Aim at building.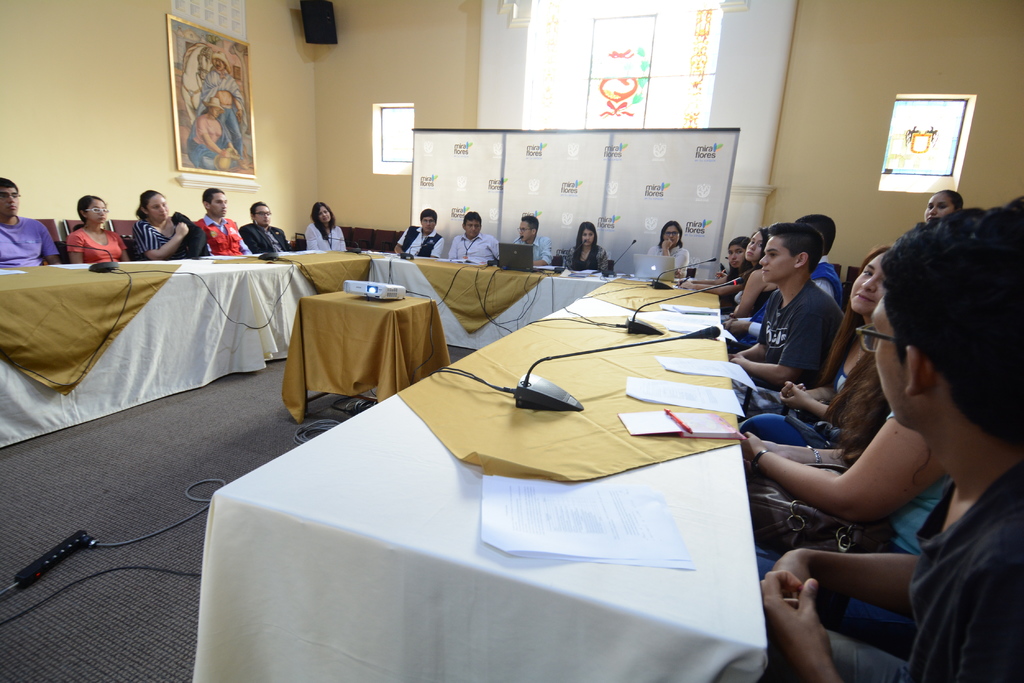
Aimed at <bbox>0, 0, 1023, 682</bbox>.
